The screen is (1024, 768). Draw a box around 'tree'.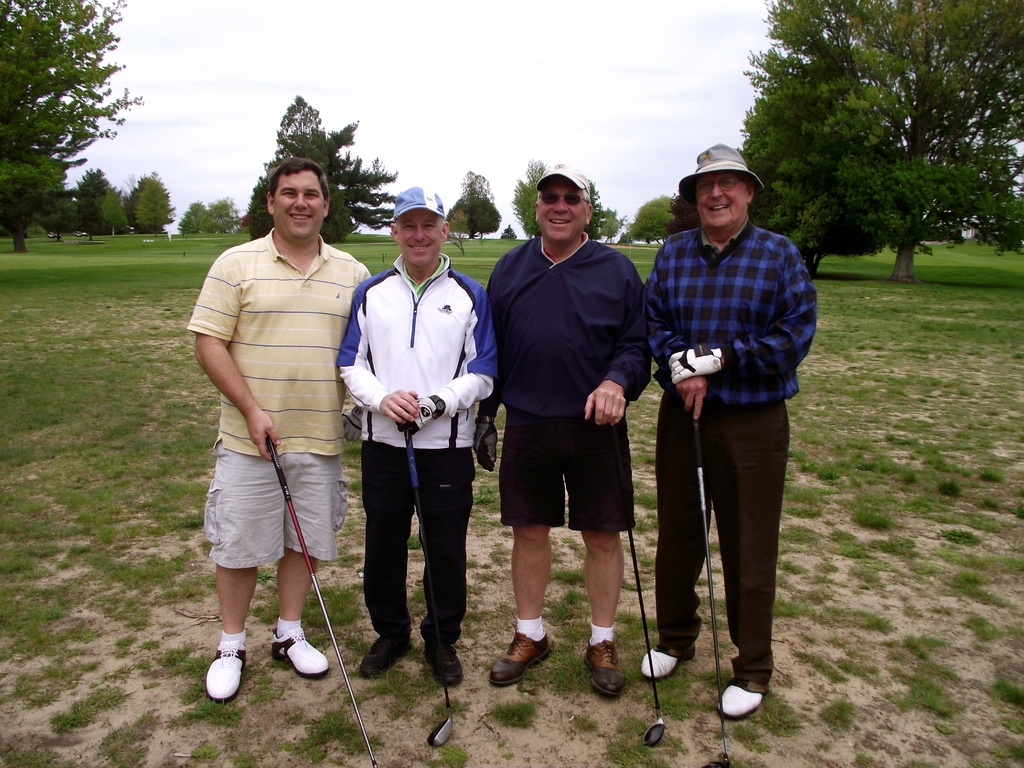
[506, 154, 609, 241].
